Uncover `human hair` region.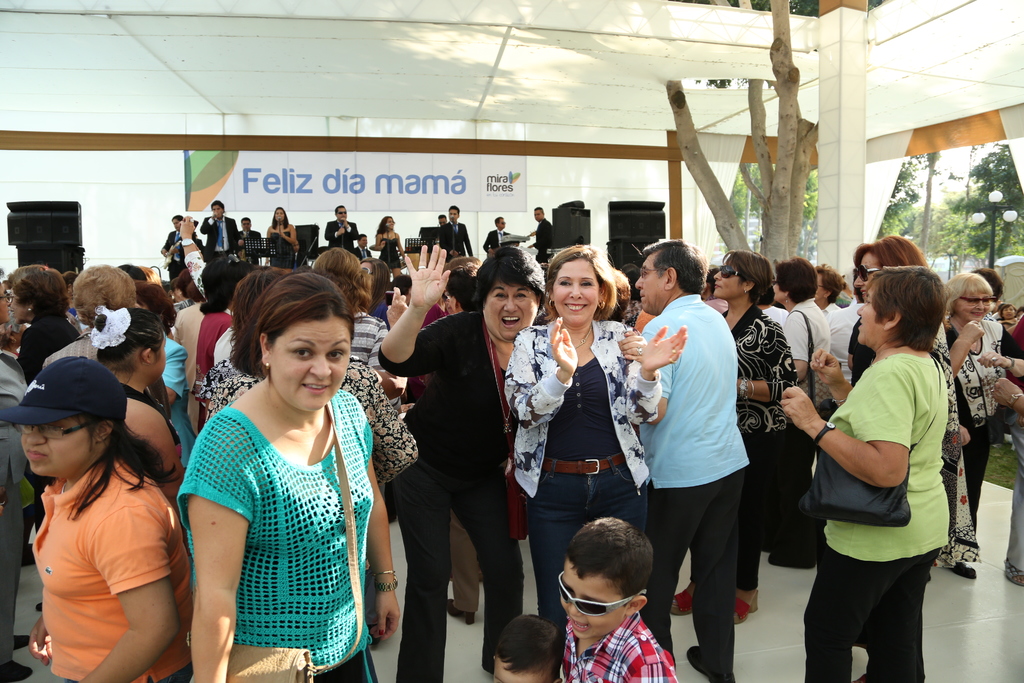
Uncovered: rect(445, 266, 481, 312).
